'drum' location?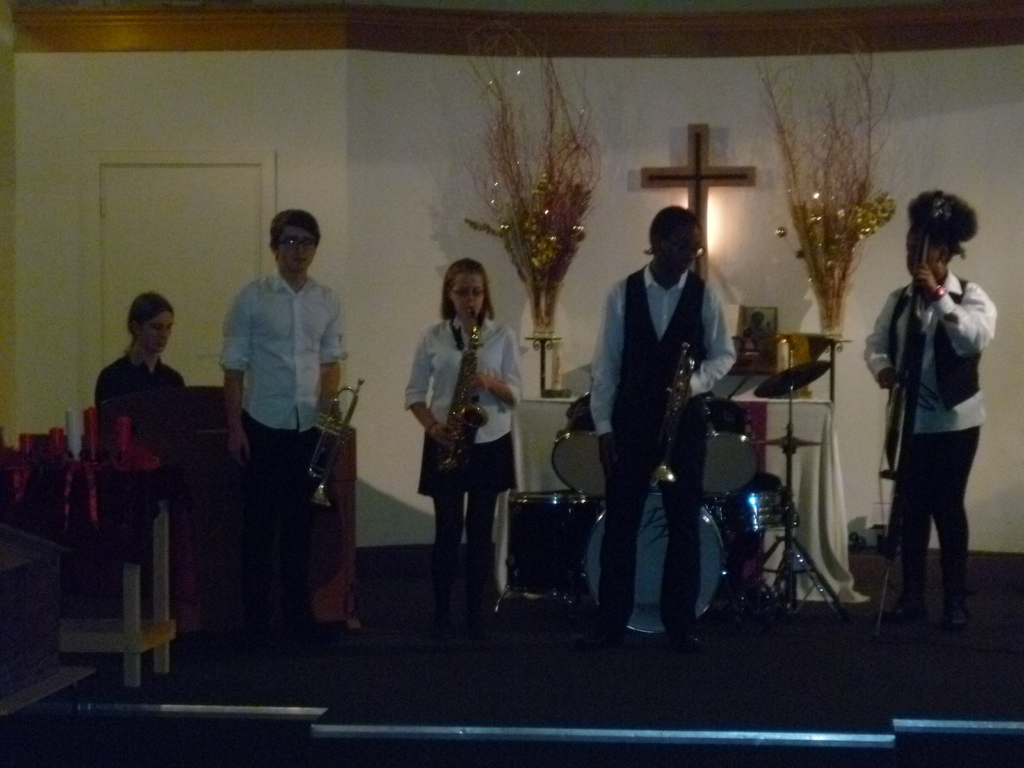
{"x1": 726, "y1": 491, "x2": 797, "y2": 534}
